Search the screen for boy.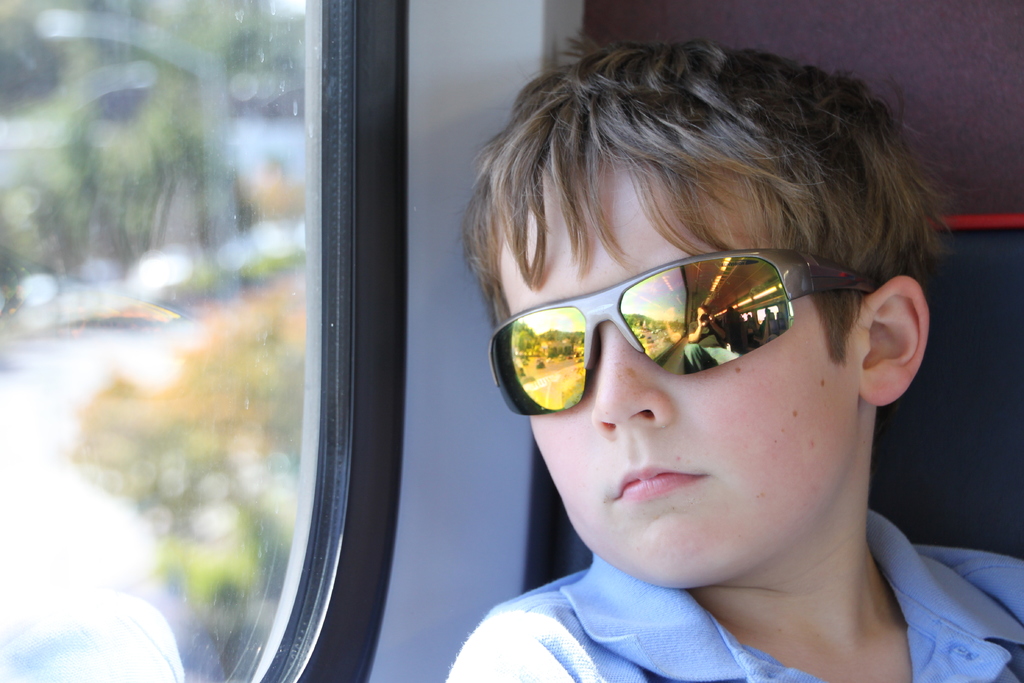
Found at [450, 31, 1023, 682].
